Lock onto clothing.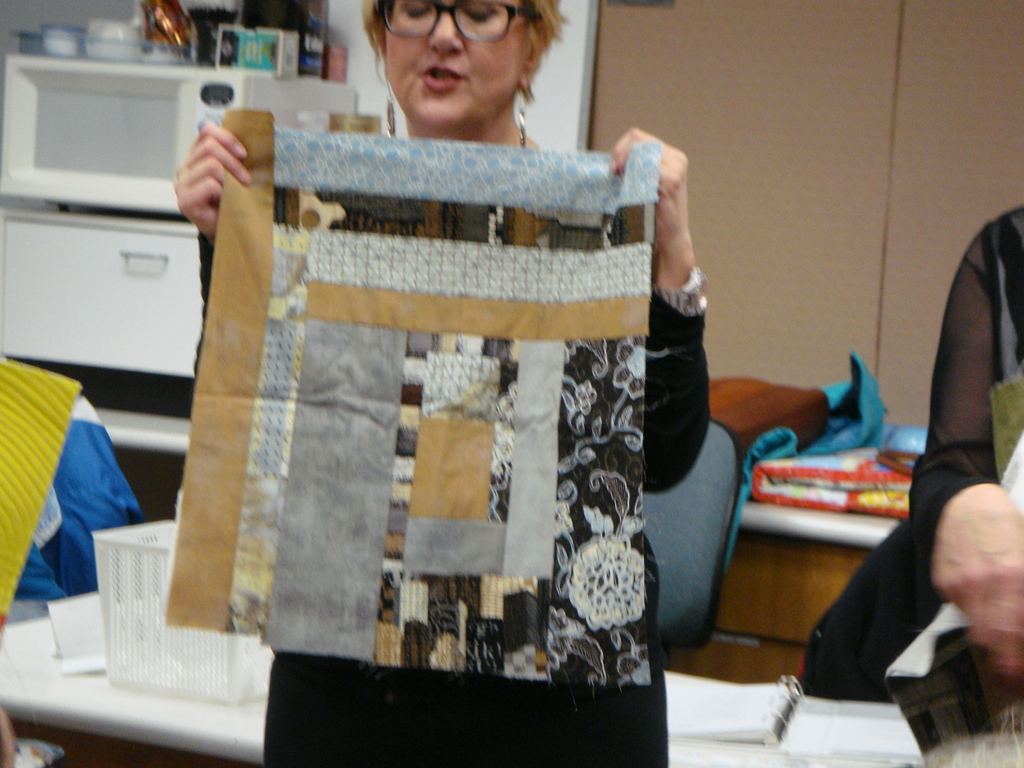
Locked: {"left": 138, "top": 85, "right": 712, "bottom": 714}.
